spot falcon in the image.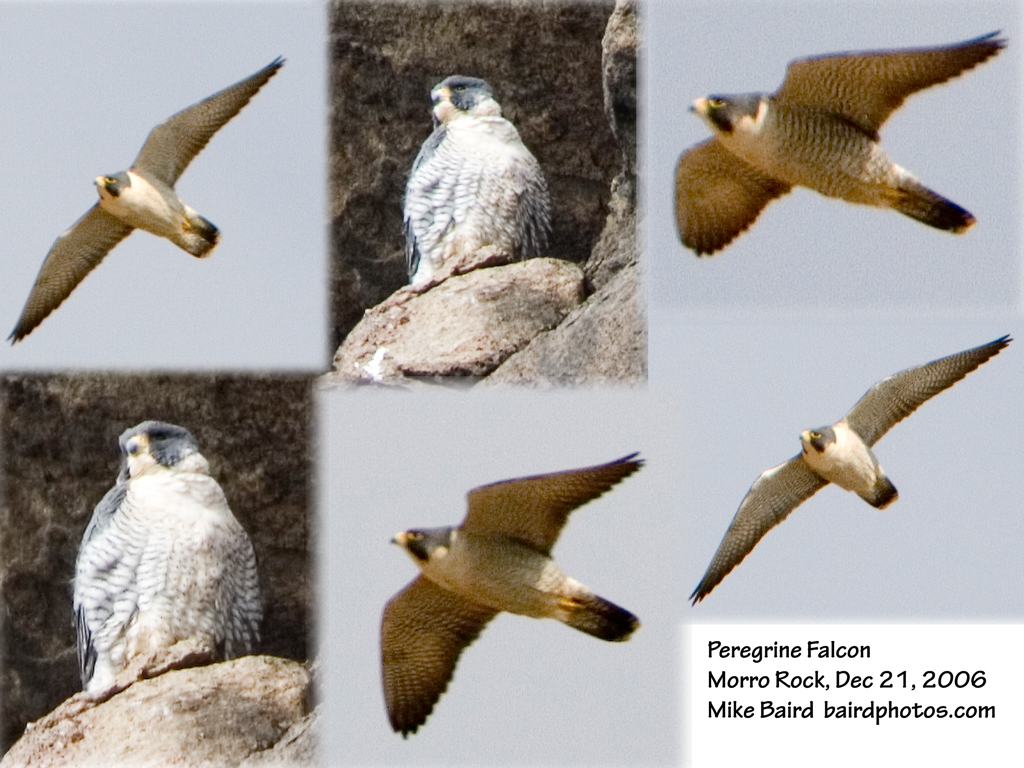
falcon found at (left=400, top=71, right=560, bottom=287).
